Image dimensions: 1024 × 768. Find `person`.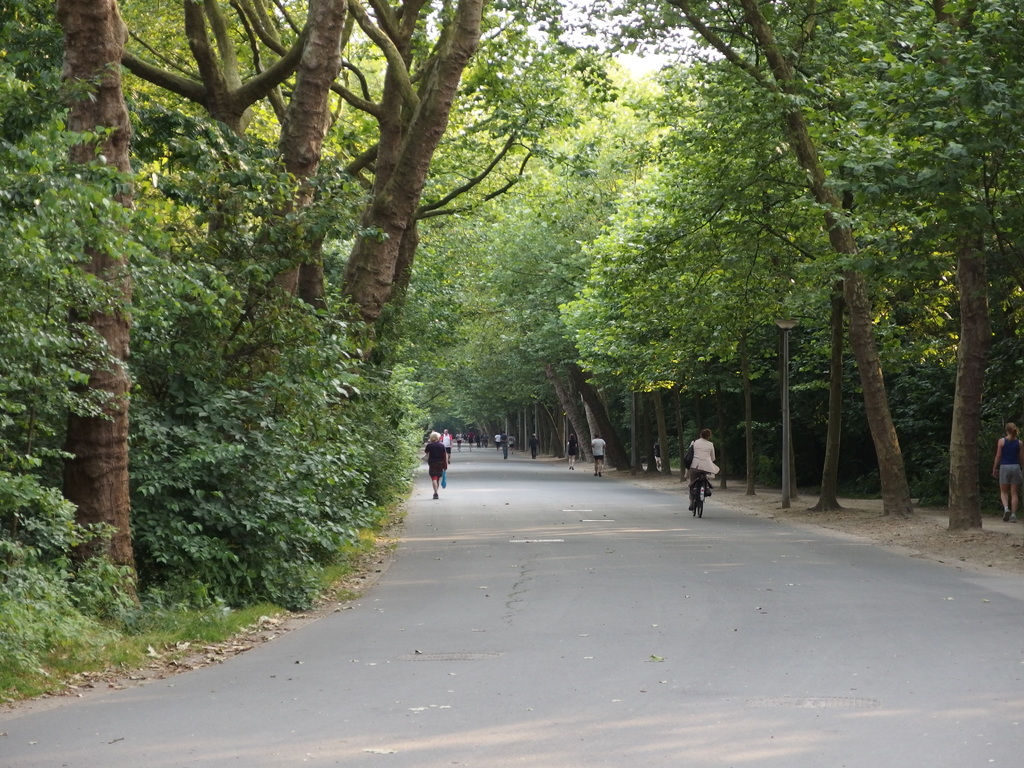
left=442, top=426, right=453, bottom=456.
